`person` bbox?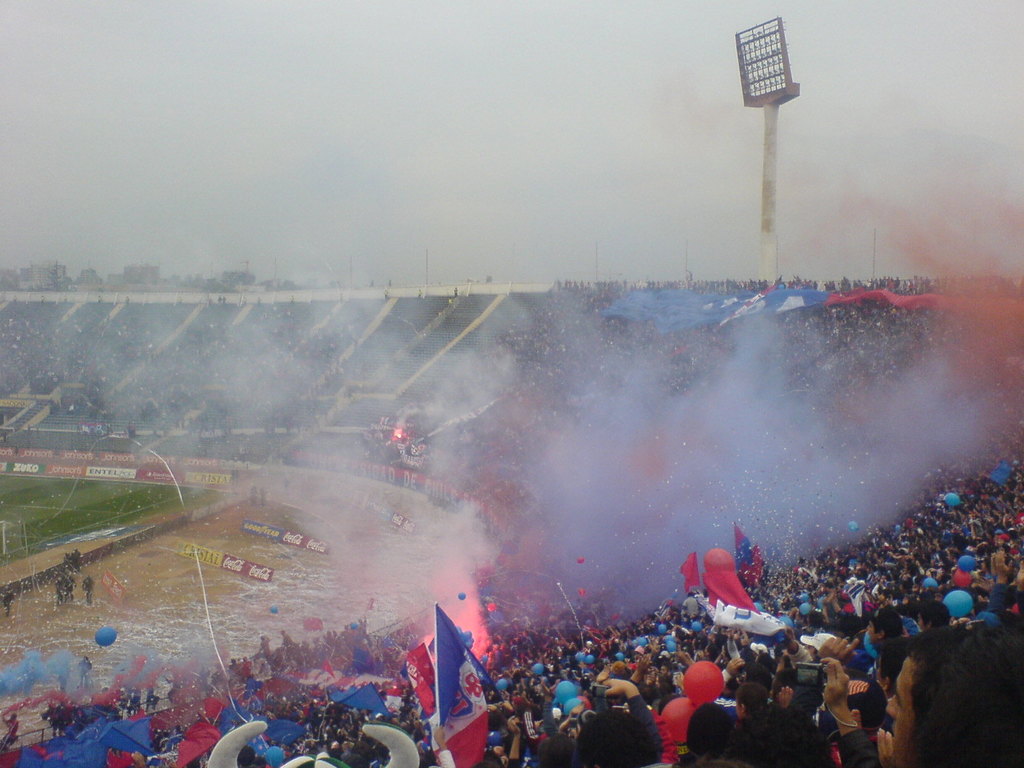
x1=54 y1=565 x2=71 y2=604
